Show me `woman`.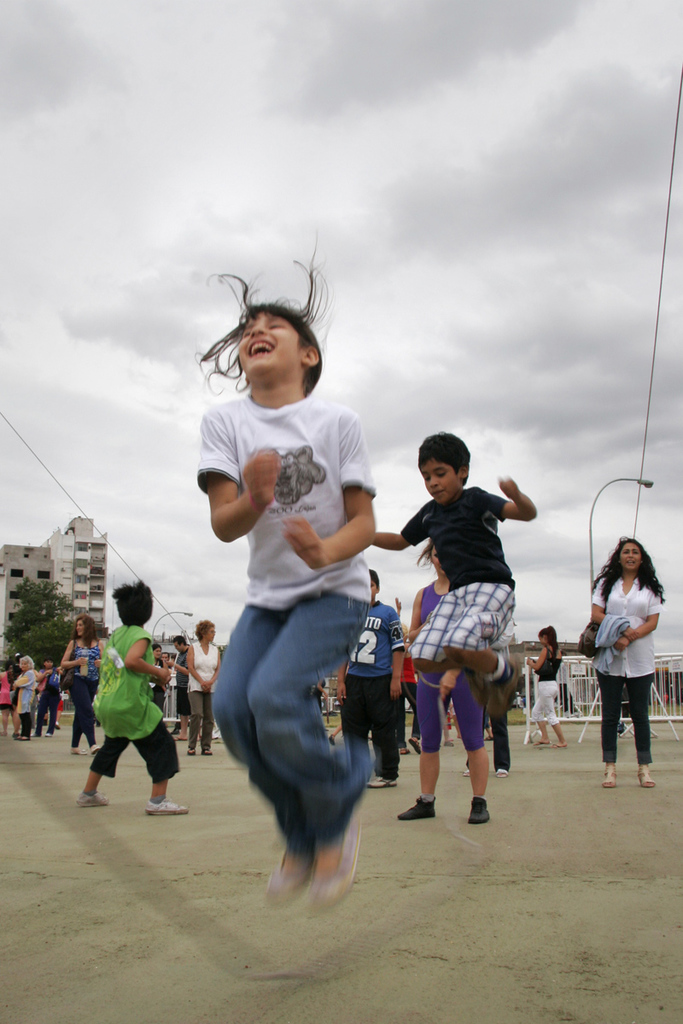
`woman` is here: [x1=15, y1=654, x2=34, y2=742].
